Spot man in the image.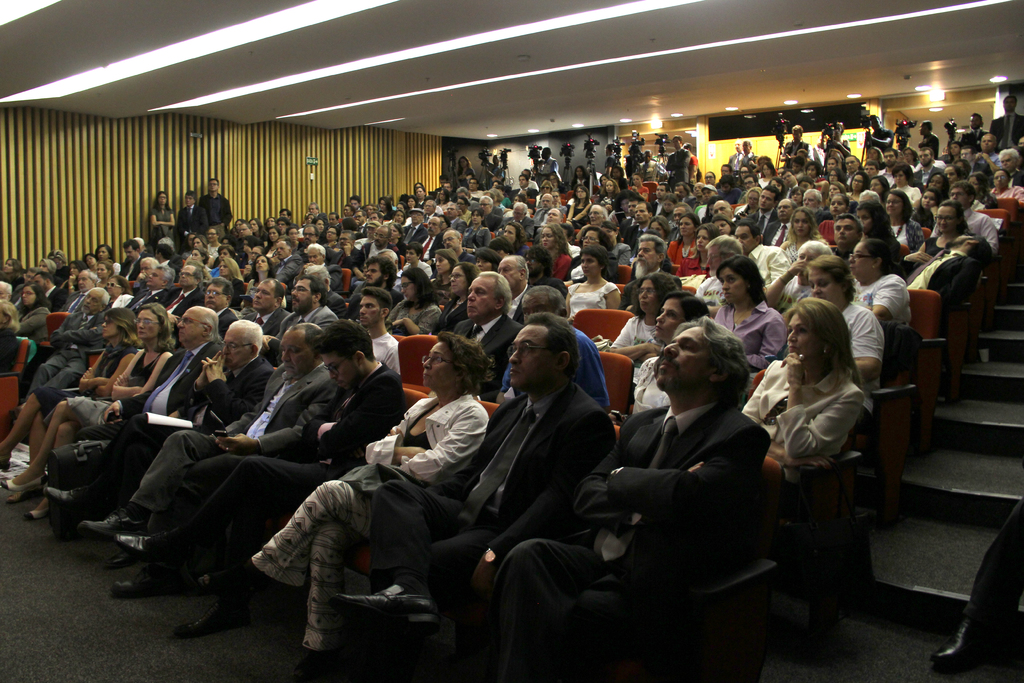
man found at locate(295, 225, 320, 263).
